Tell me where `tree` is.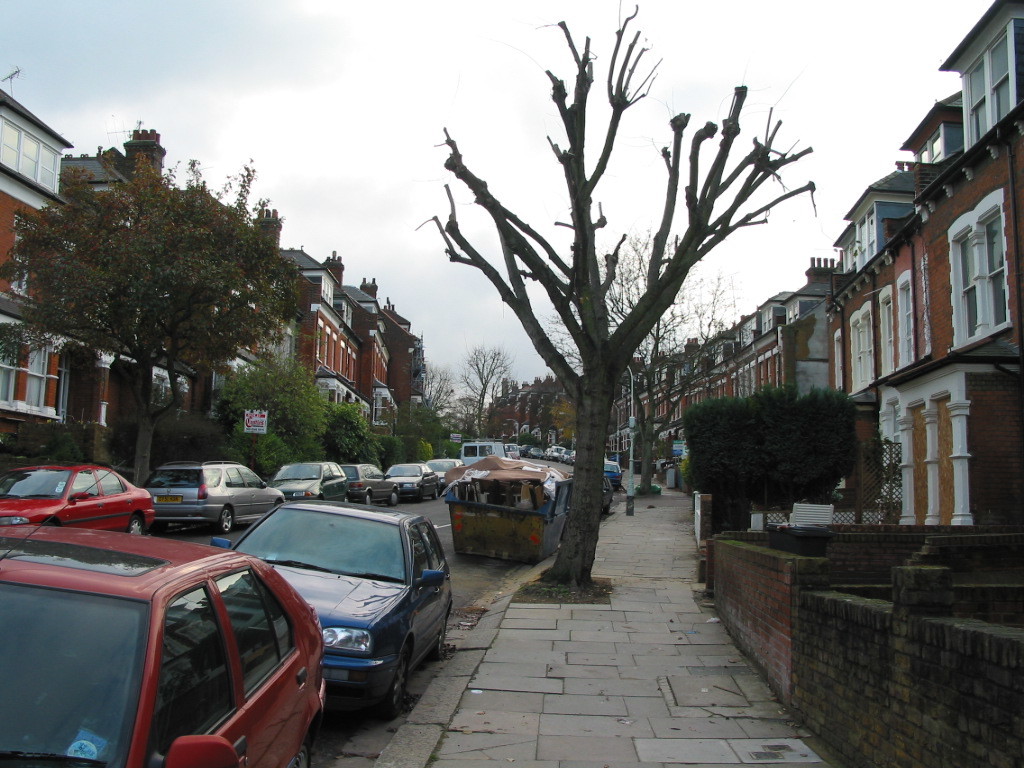
`tree` is at [x1=601, y1=241, x2=719, y2=493].
